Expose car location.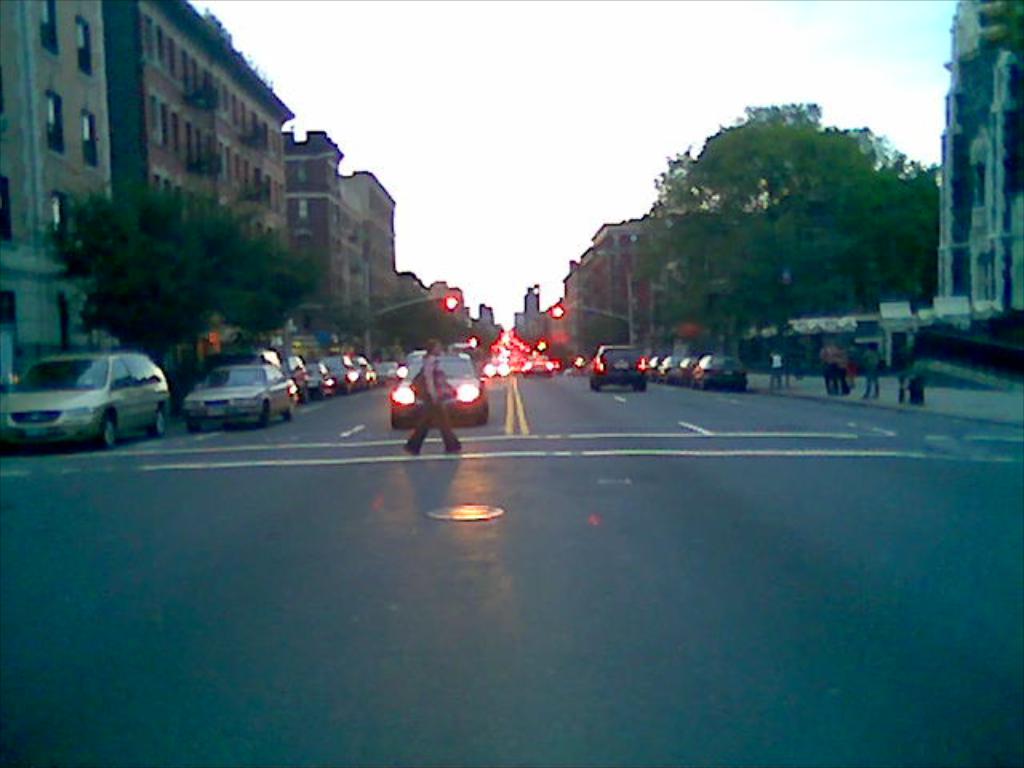
Exposed at x1=350, y1=350, x2=379, y2=390.
